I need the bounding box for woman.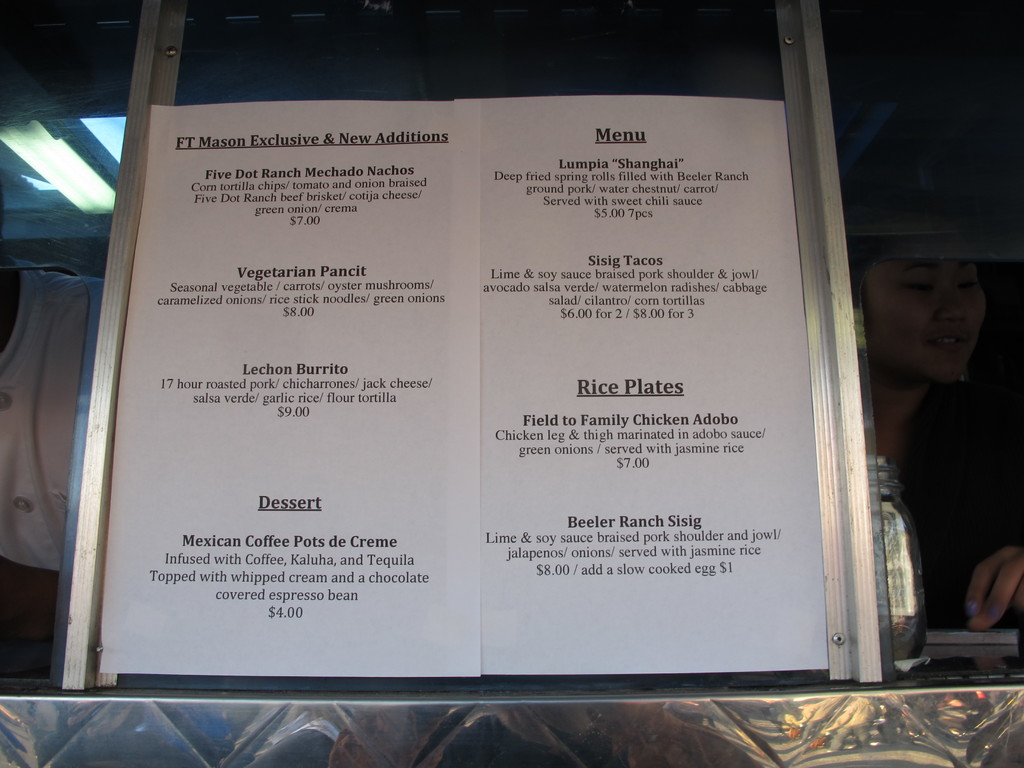
Here it is: x1=869 y1=257 x2=1023 y2=632.
